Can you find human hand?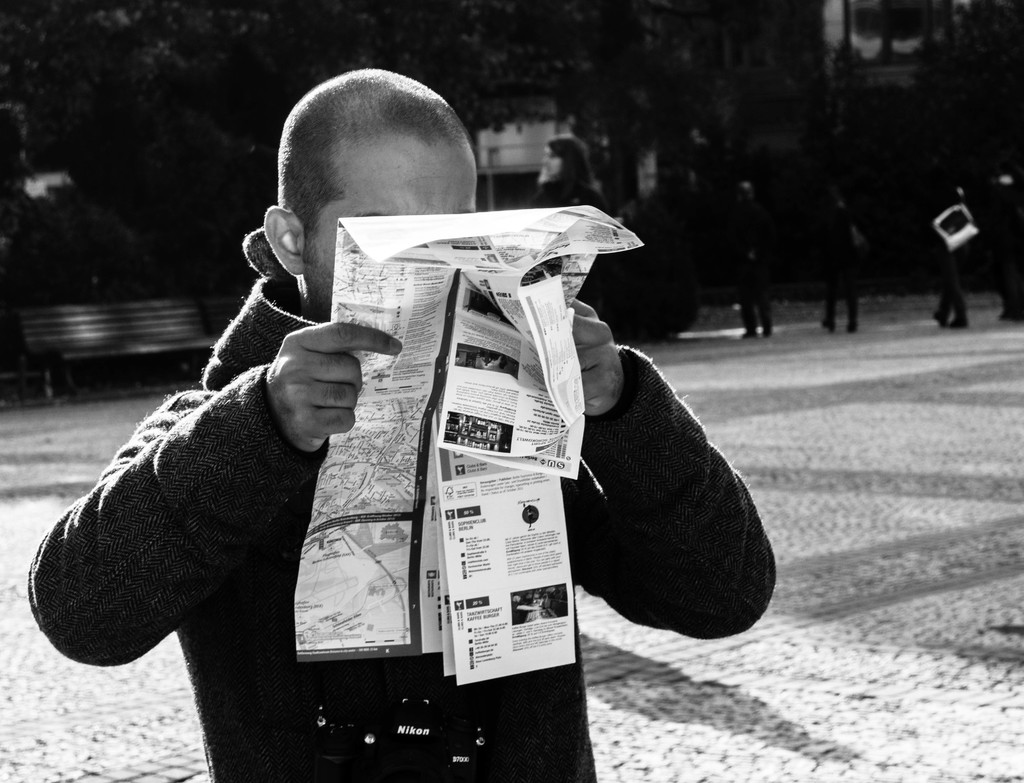
Yes, bounding box: x1=245 y1=307 x2=381 y2=455.
